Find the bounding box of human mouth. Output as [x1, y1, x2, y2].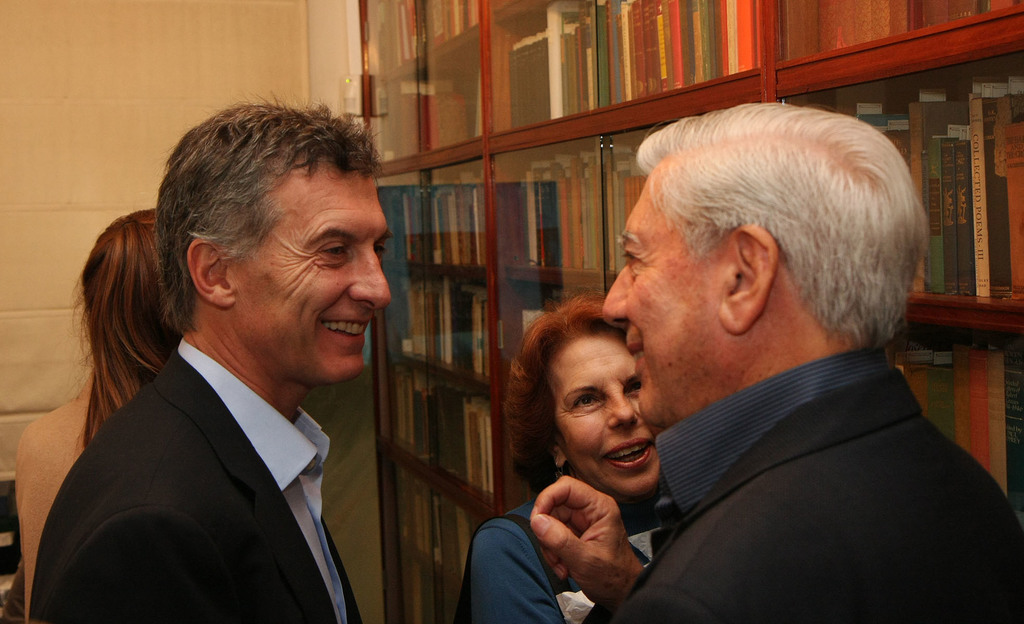
[623, 341, 643, 363].
